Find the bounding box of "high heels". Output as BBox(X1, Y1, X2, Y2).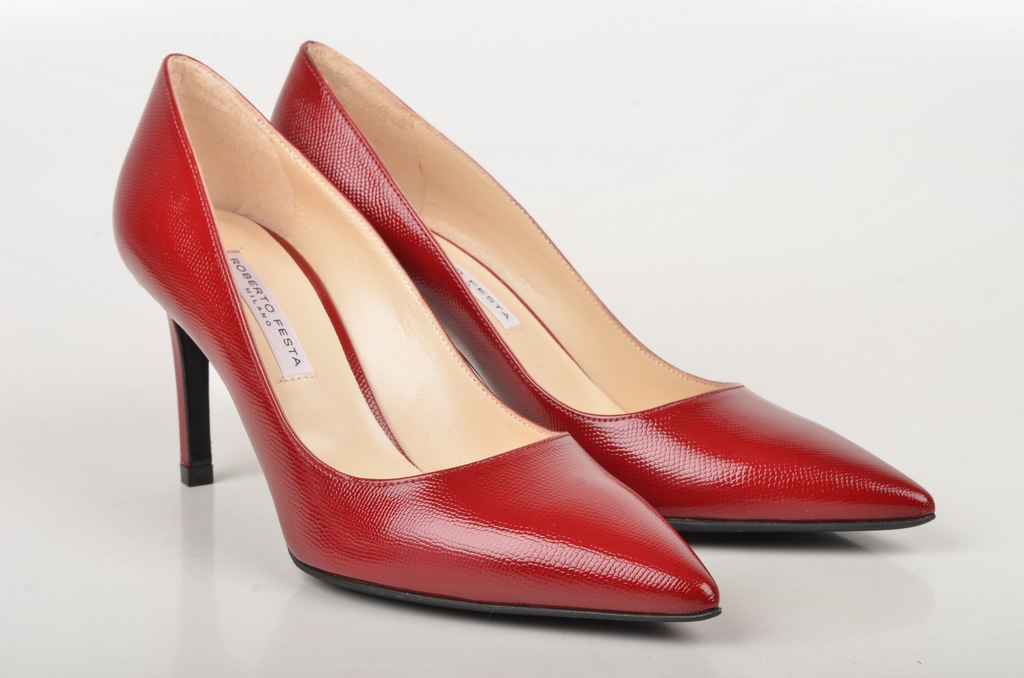
BBox(108, 53, 720, 608).
